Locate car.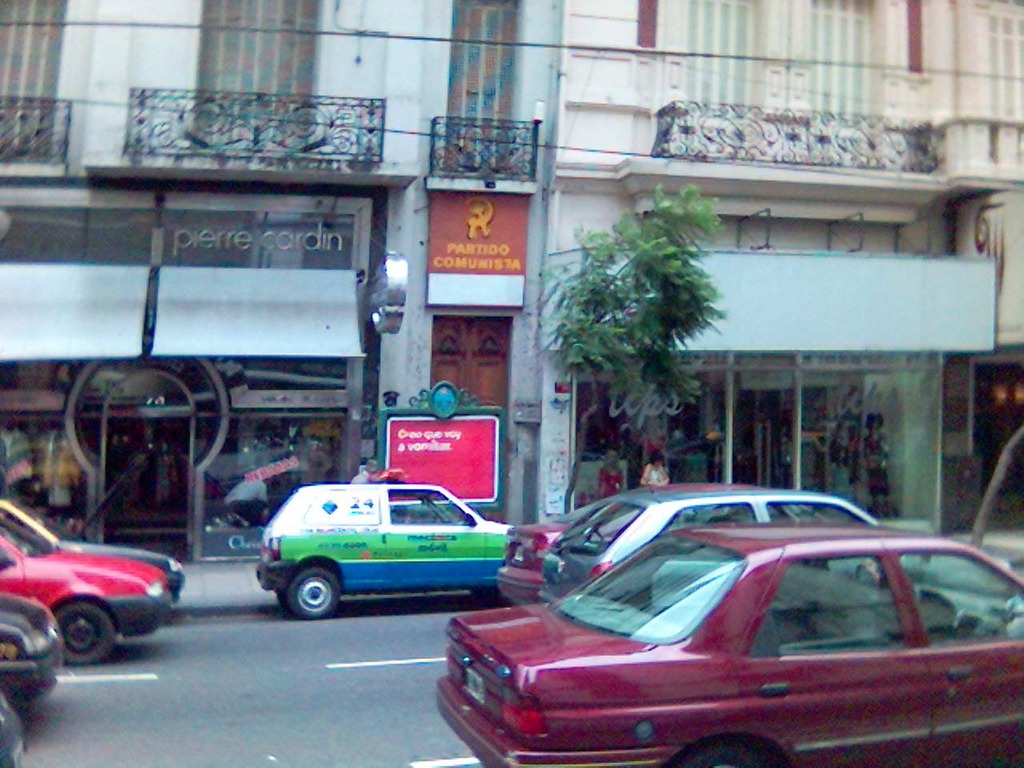
Bounding box: [0,590,70,712].
